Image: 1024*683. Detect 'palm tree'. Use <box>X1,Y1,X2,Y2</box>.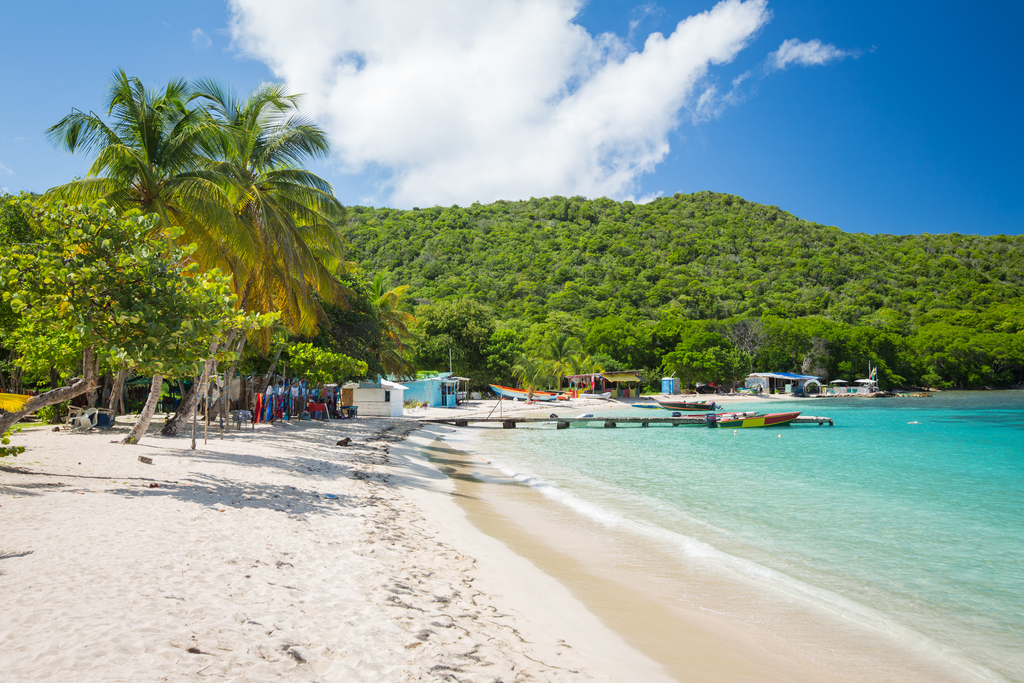
<box>319,274,420,420</box>.
